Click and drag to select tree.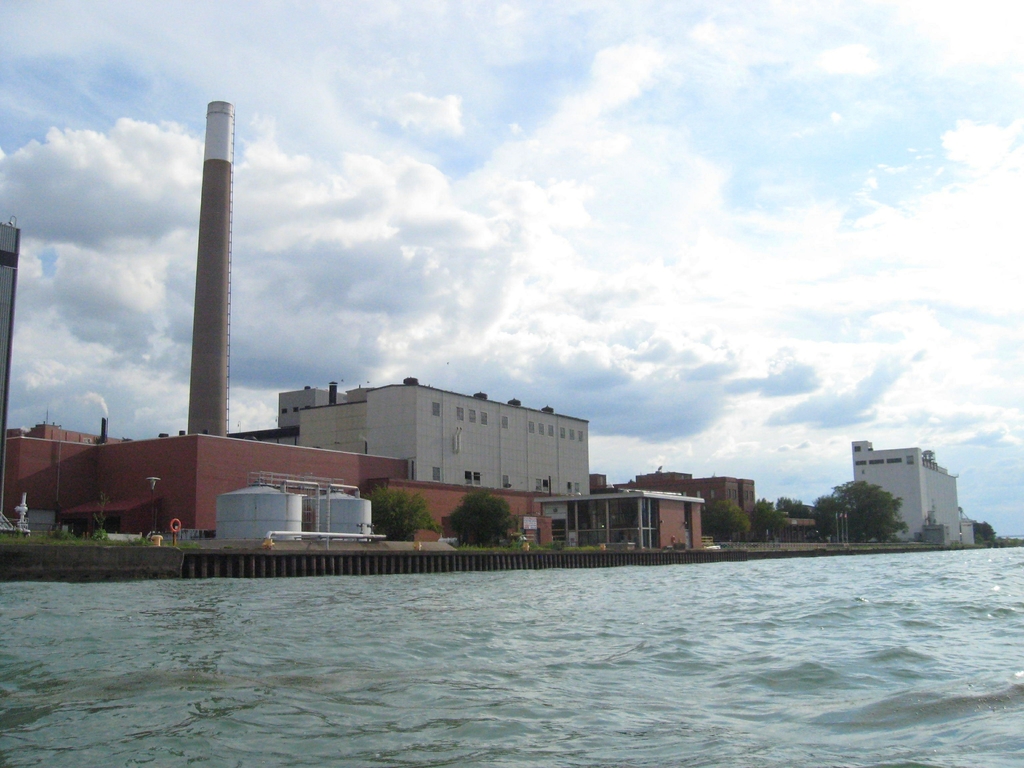
Selection: crop(812, 472, 922, 565).
